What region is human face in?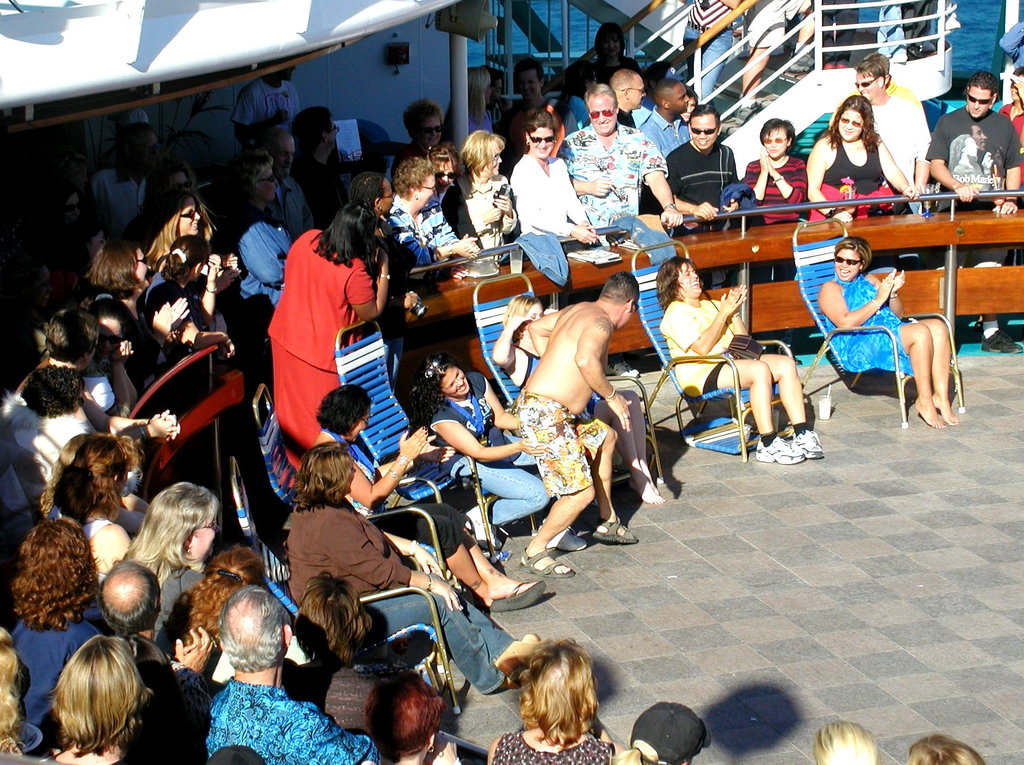
<region>678, 259, 704, 297</region>.
